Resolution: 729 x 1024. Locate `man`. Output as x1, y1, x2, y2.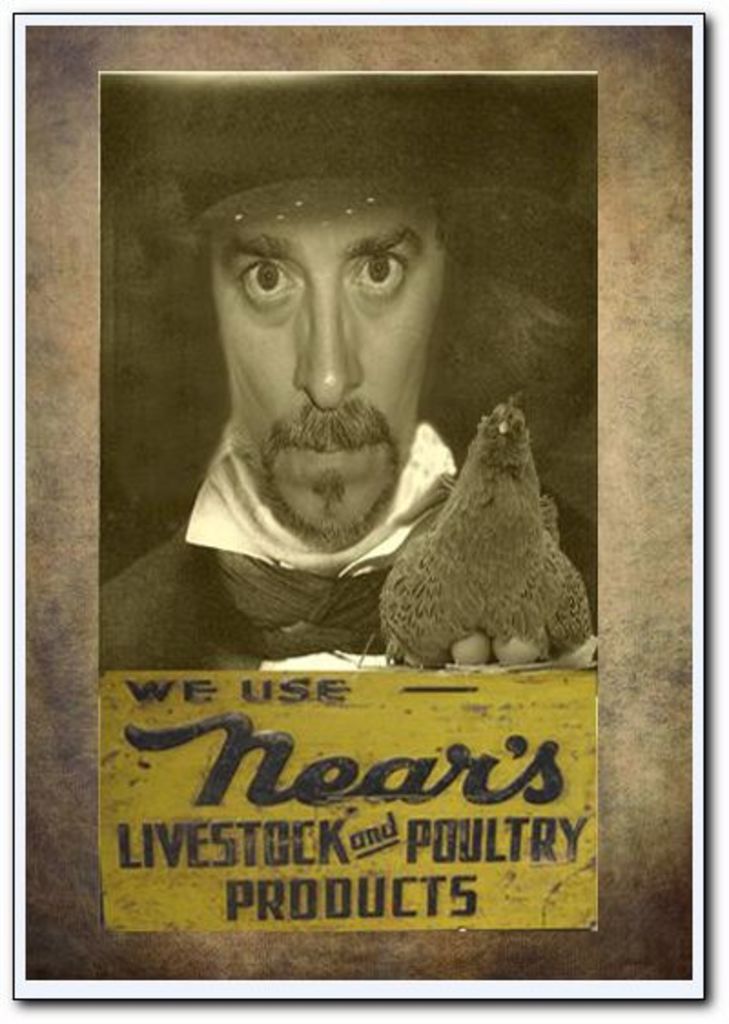
153, 149, 574, 638.
